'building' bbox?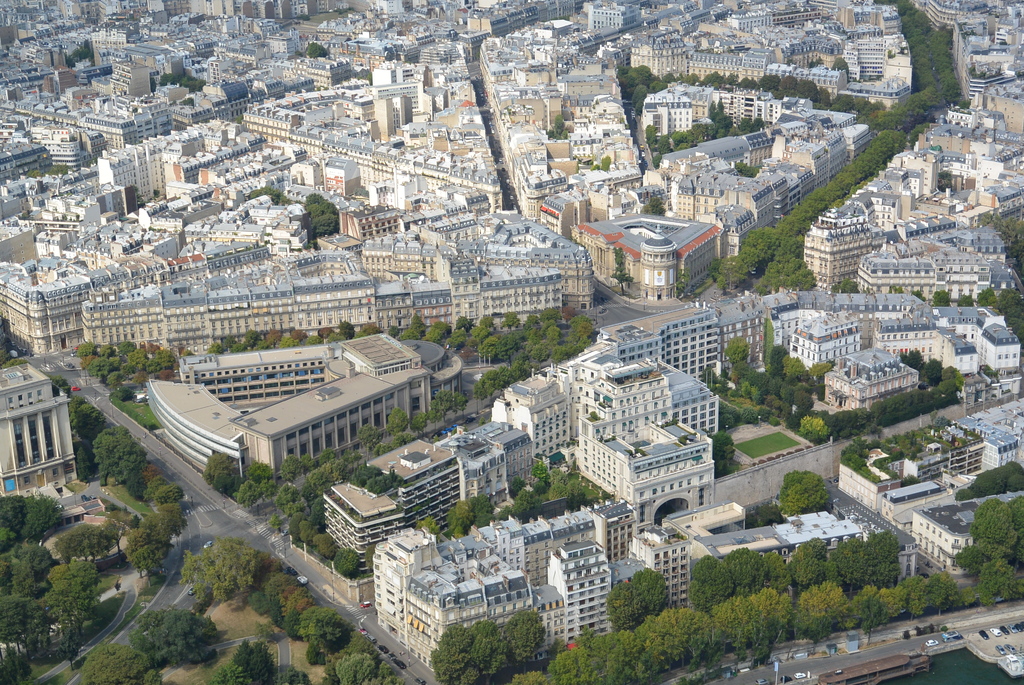
(805,0,1023,294)
